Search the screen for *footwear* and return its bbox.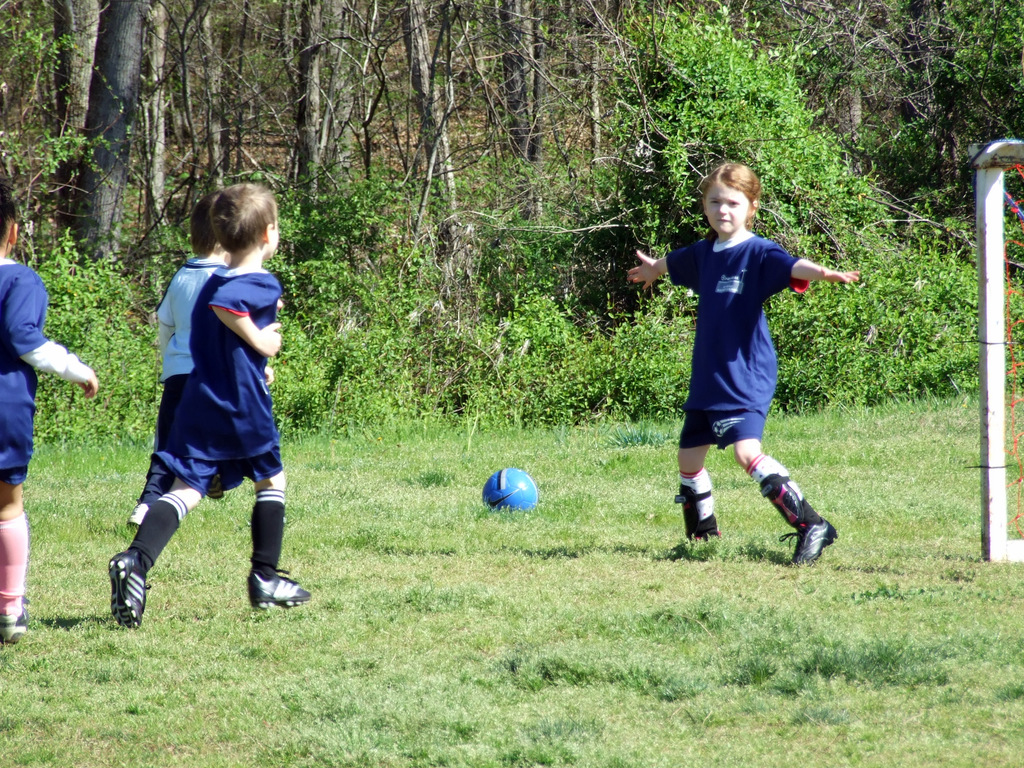
Found: [108, 545, 152, 636].
